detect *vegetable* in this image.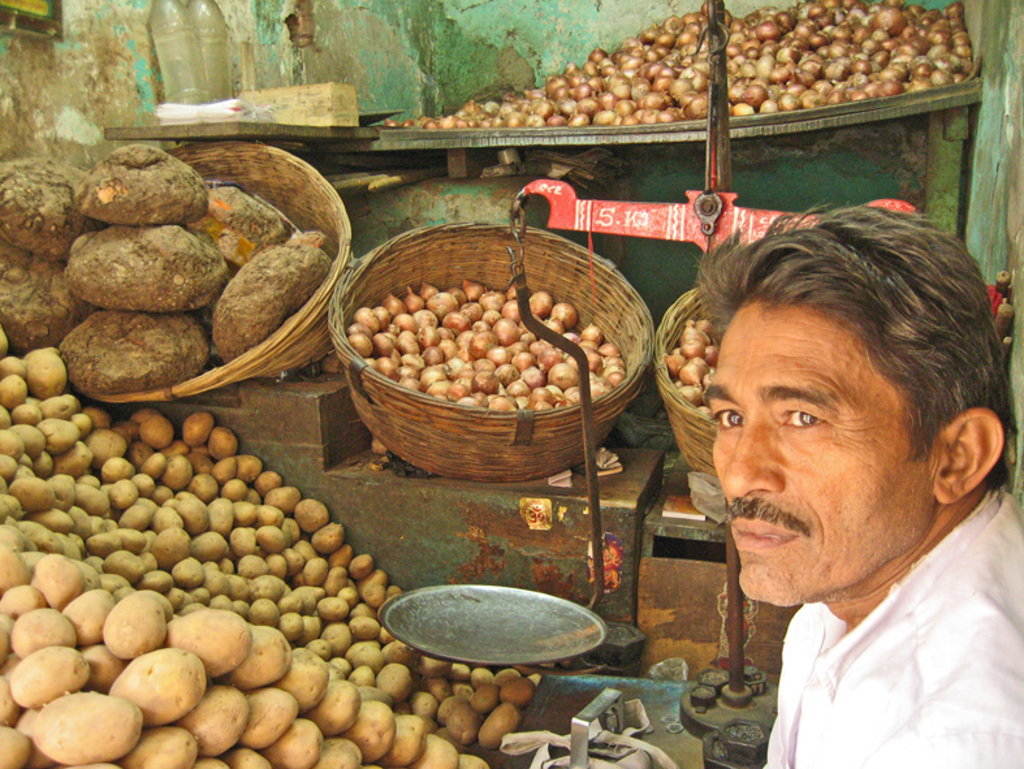
Detection: x1=133, y1=468, x2=159, y2=494.
